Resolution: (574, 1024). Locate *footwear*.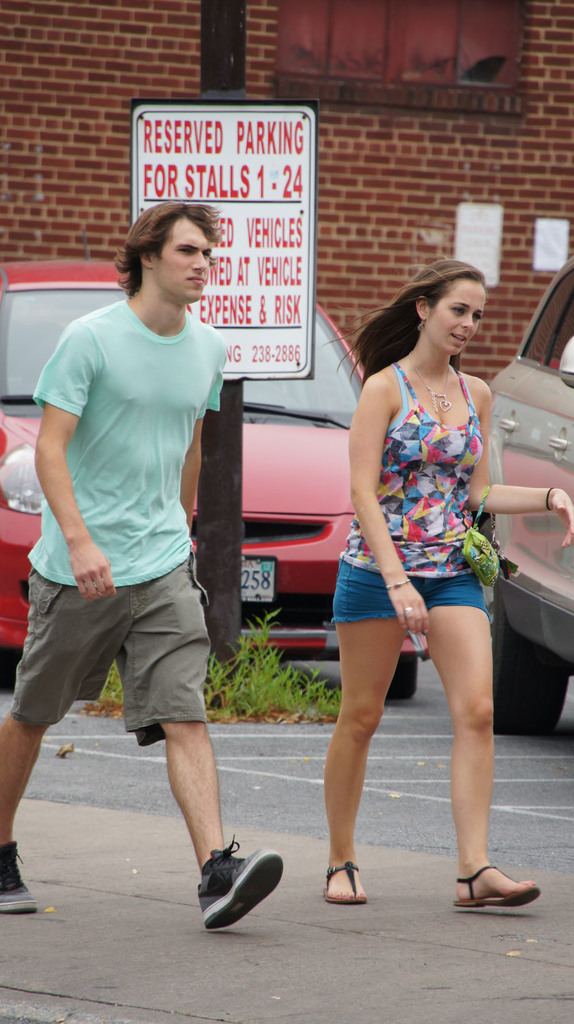
{"x1": 200, "y1": 842, "x2": 287, "y2": 925}.
